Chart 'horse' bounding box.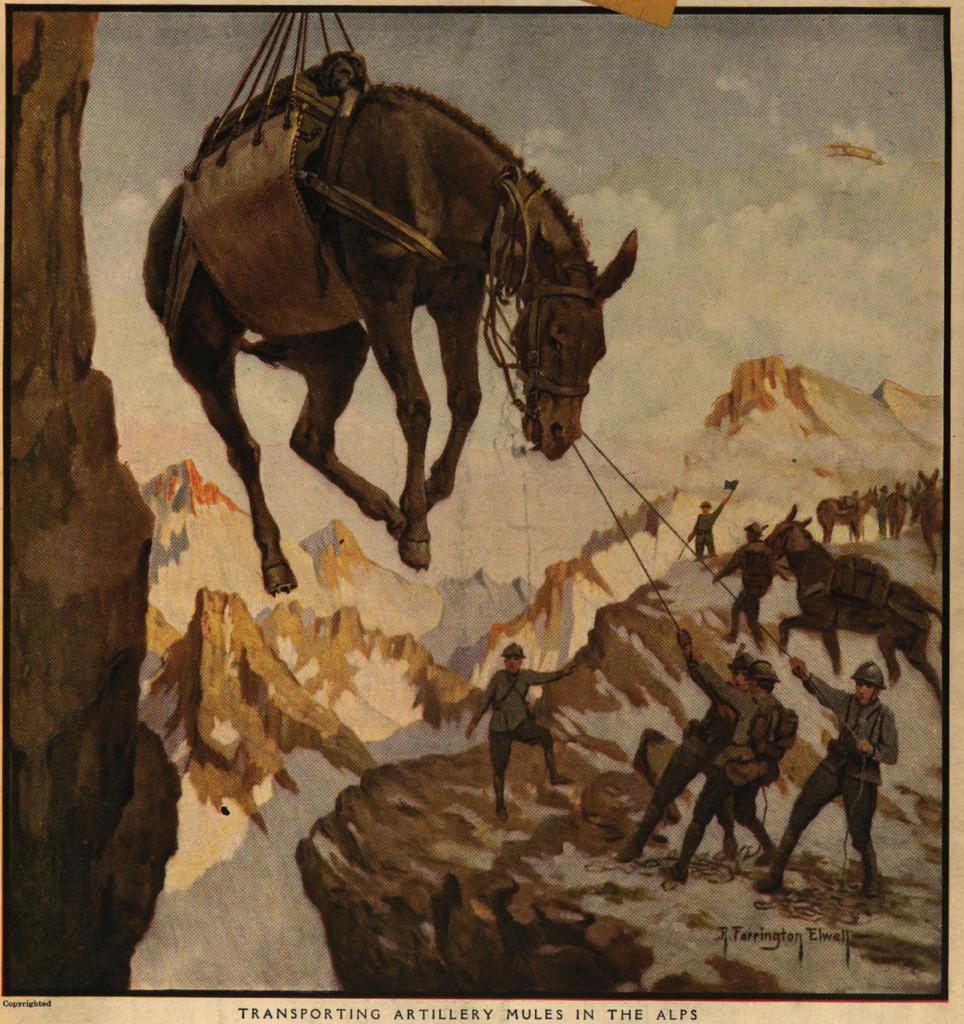
Charted: [817,486,886,547].
